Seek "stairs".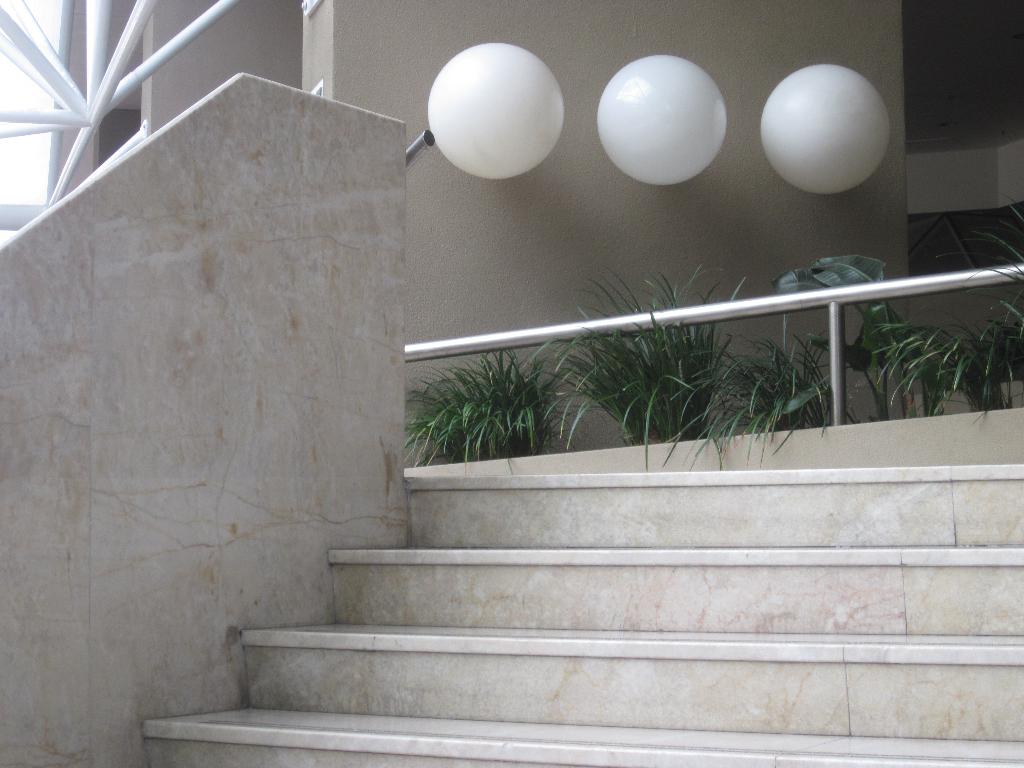
bbox(143, 461, 1023, 767).
